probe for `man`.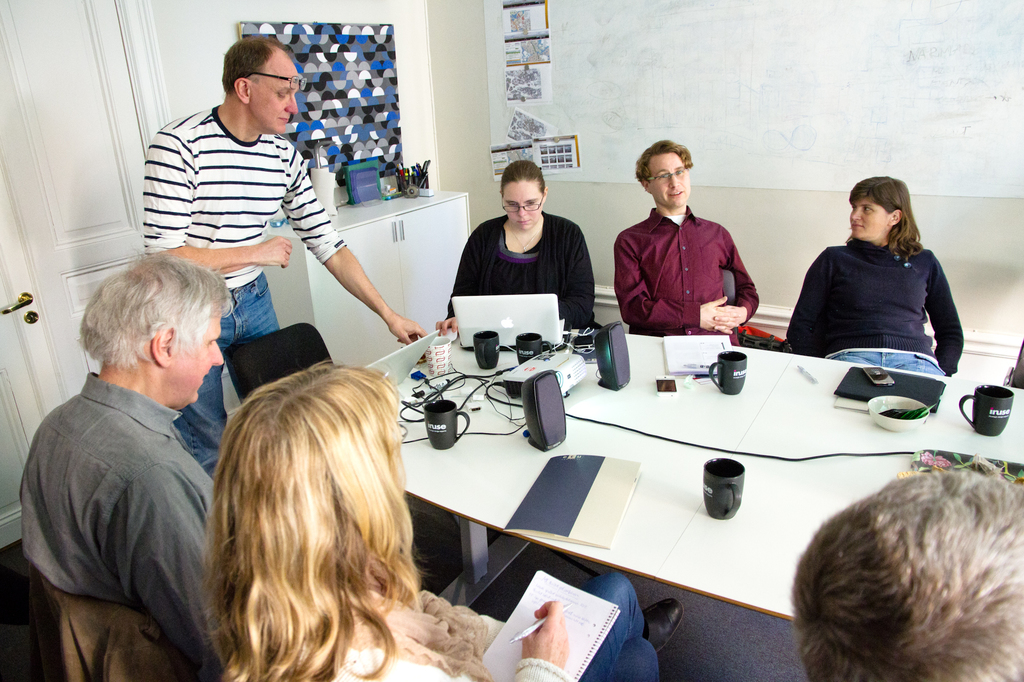
Probe result: 17/226/253/679.
